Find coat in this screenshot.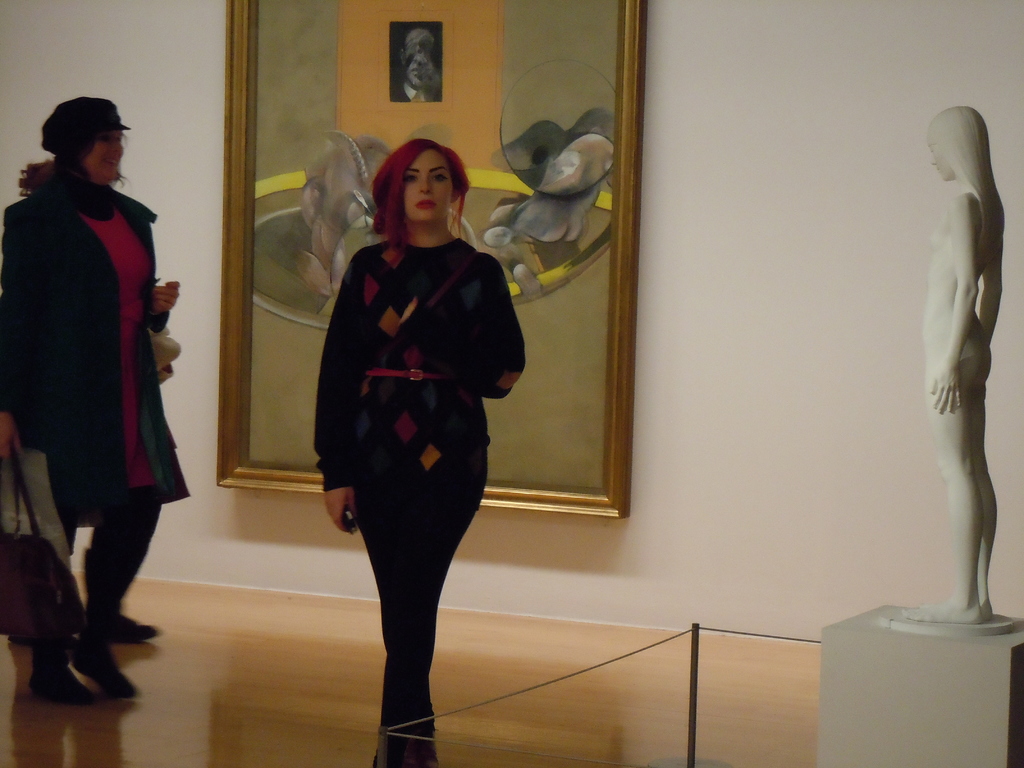
The bounding box for coat is box(17, 117, 177, 552).
